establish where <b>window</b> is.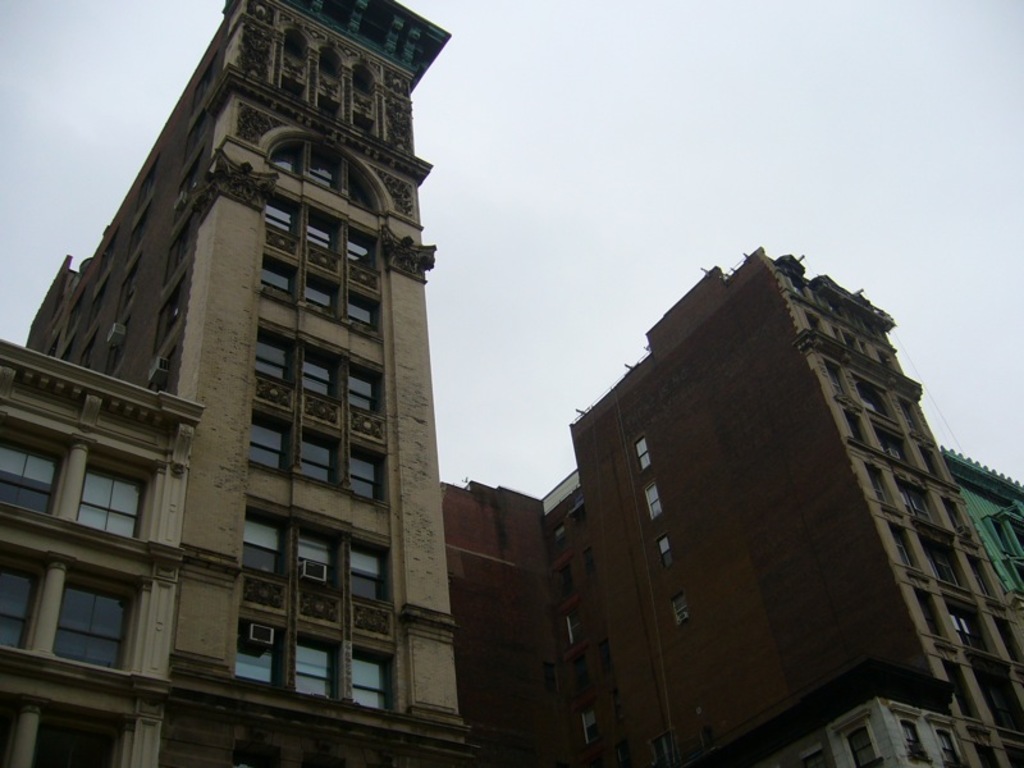
Established at <region>74, 333, 95, 372</region>.
